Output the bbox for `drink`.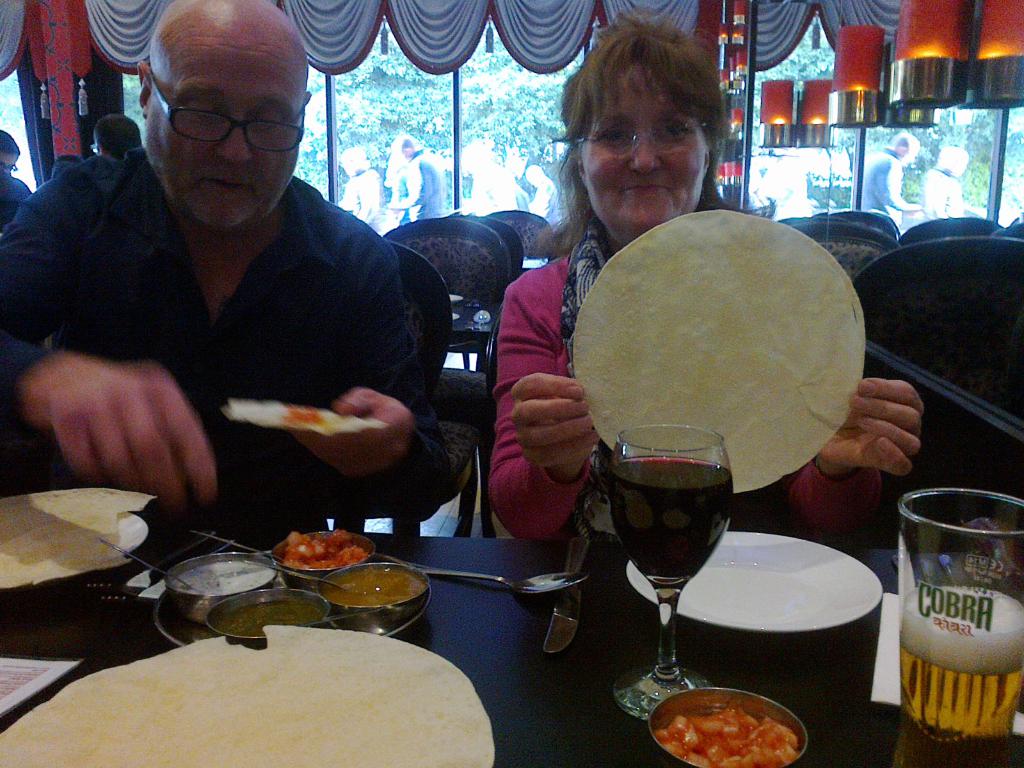
{"left": 897, "top": 582, "right": 1023, "bottom": 758}.
